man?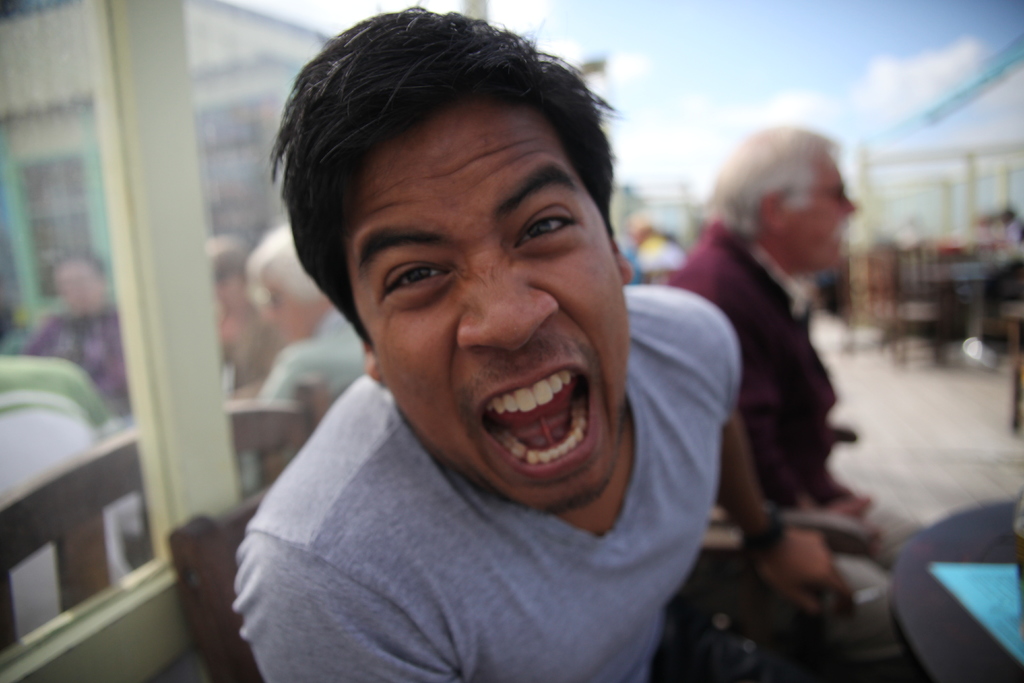
region(176, 11, 788, 682)
